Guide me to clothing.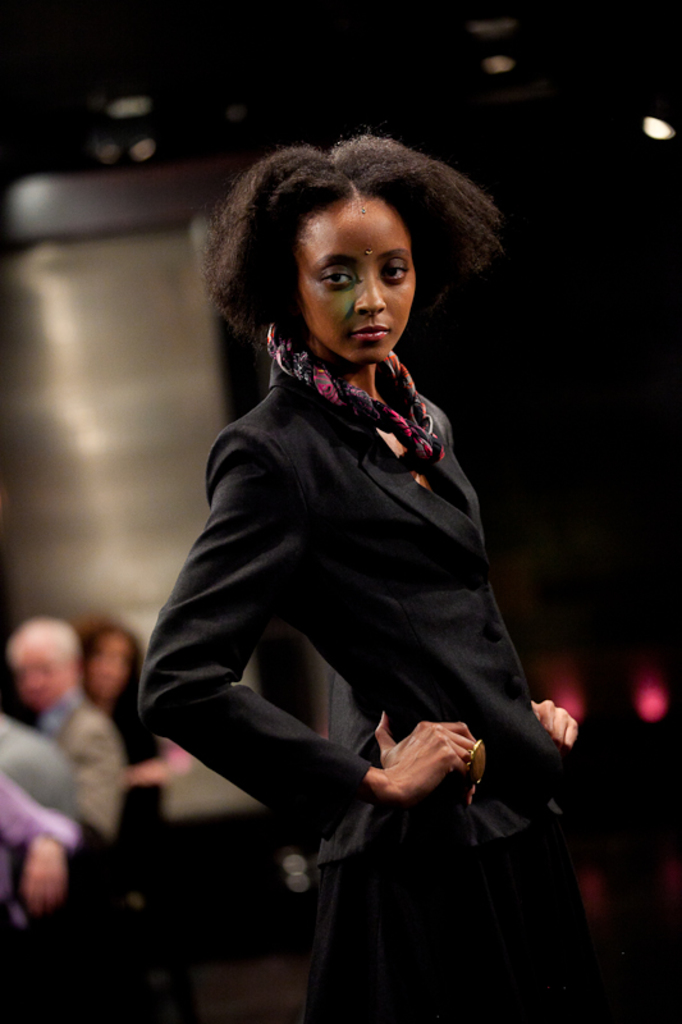
Guidance: {"left": 0, "top": 719, "right": 82, "bottom": 827}.
